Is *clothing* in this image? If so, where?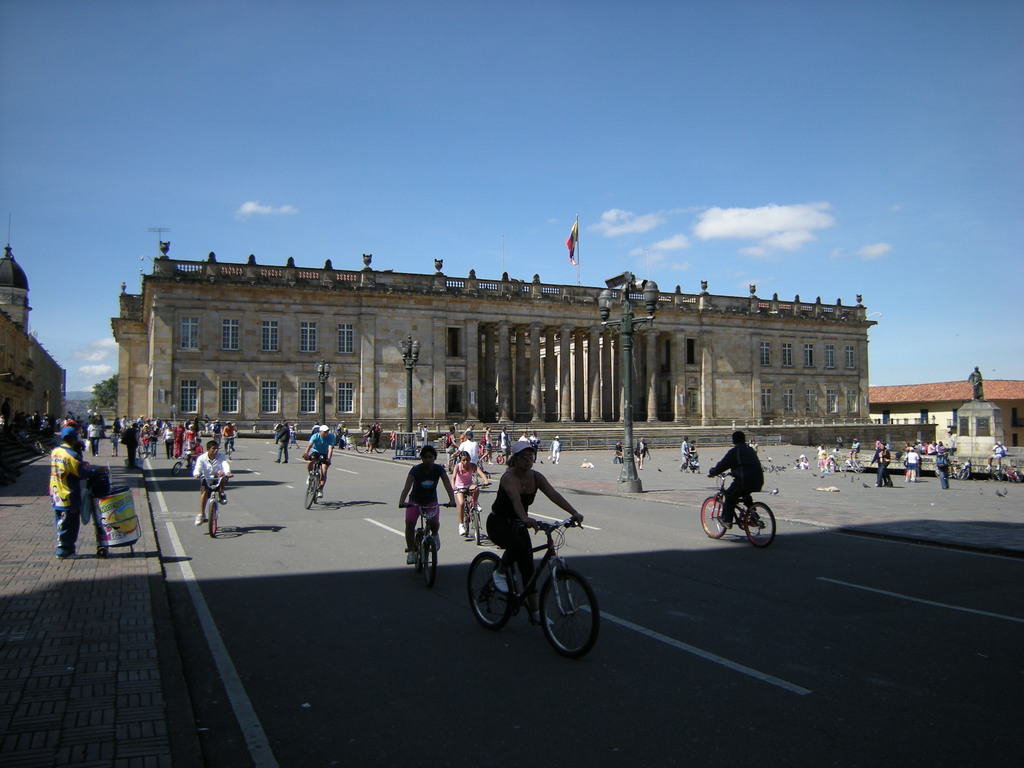
Yes, at select_region(964, 457, 972, 470).
